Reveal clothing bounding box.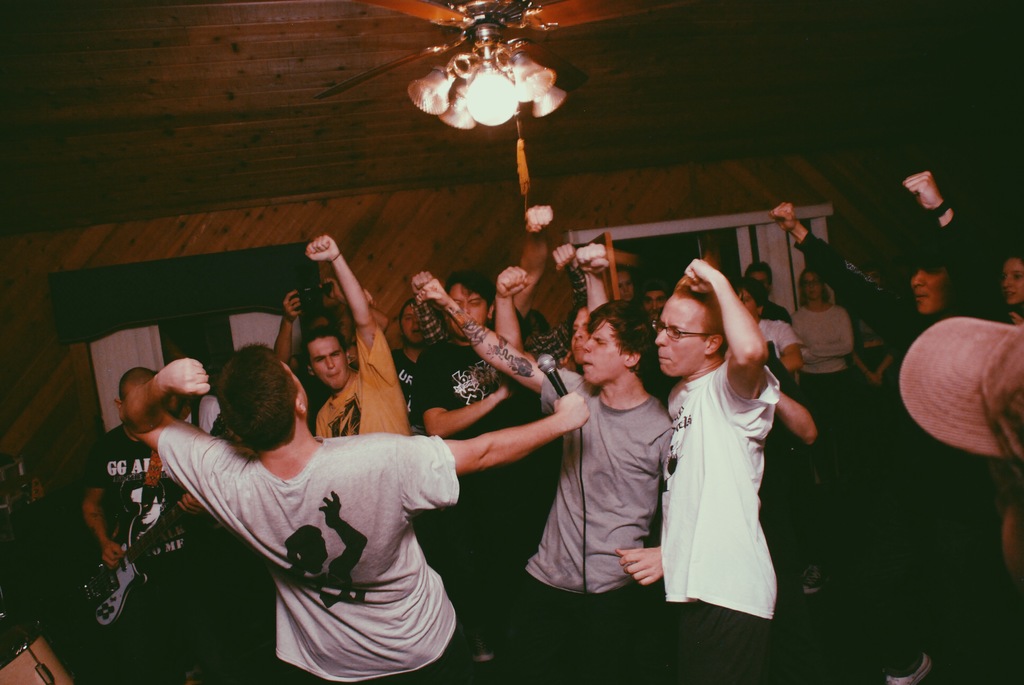
Revealed: BBox(188, 392, 223, 436).
